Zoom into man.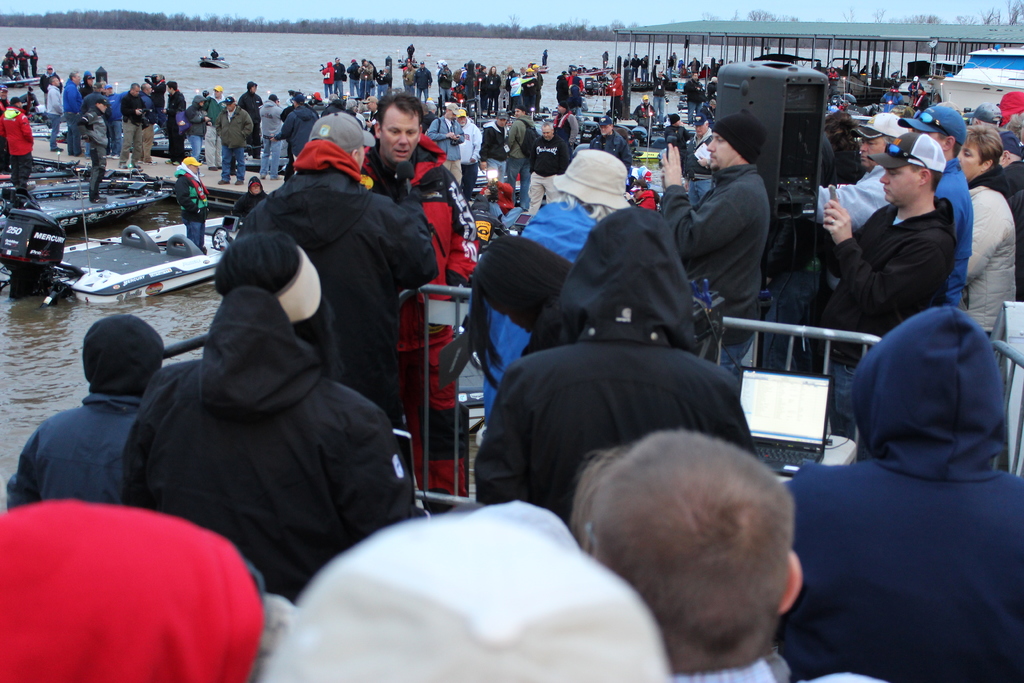
Zoom target: detection(591, 115, 638, 192).
